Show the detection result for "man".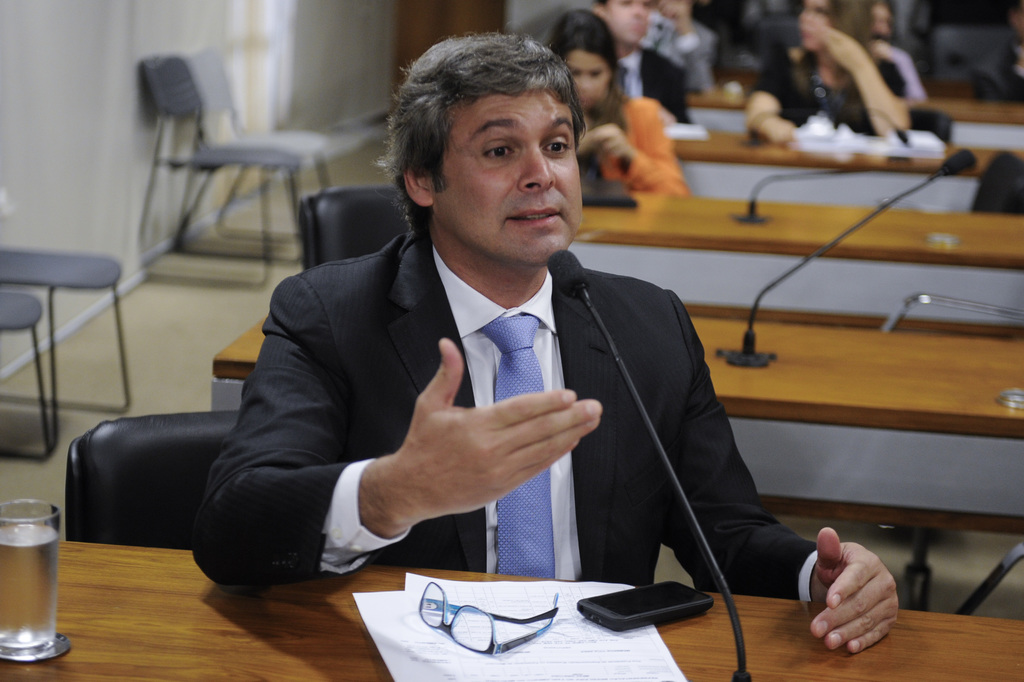
[593, 0, 702, 127].
